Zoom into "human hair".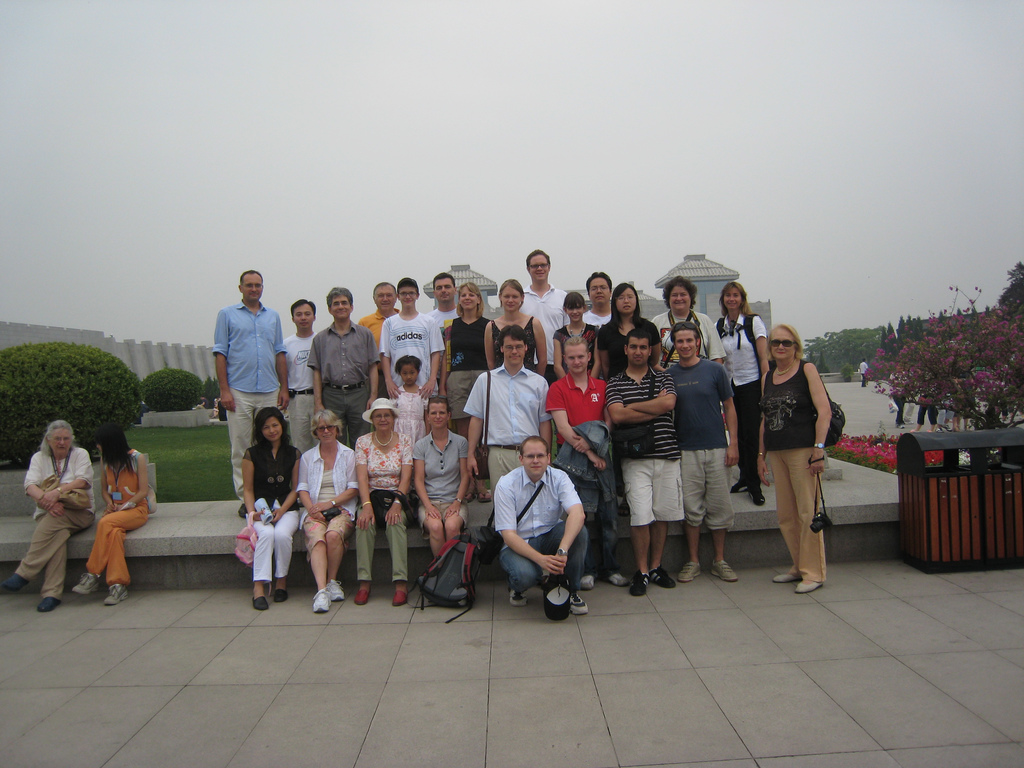
Zoom target: Rect(399, 353, 420, 383).
